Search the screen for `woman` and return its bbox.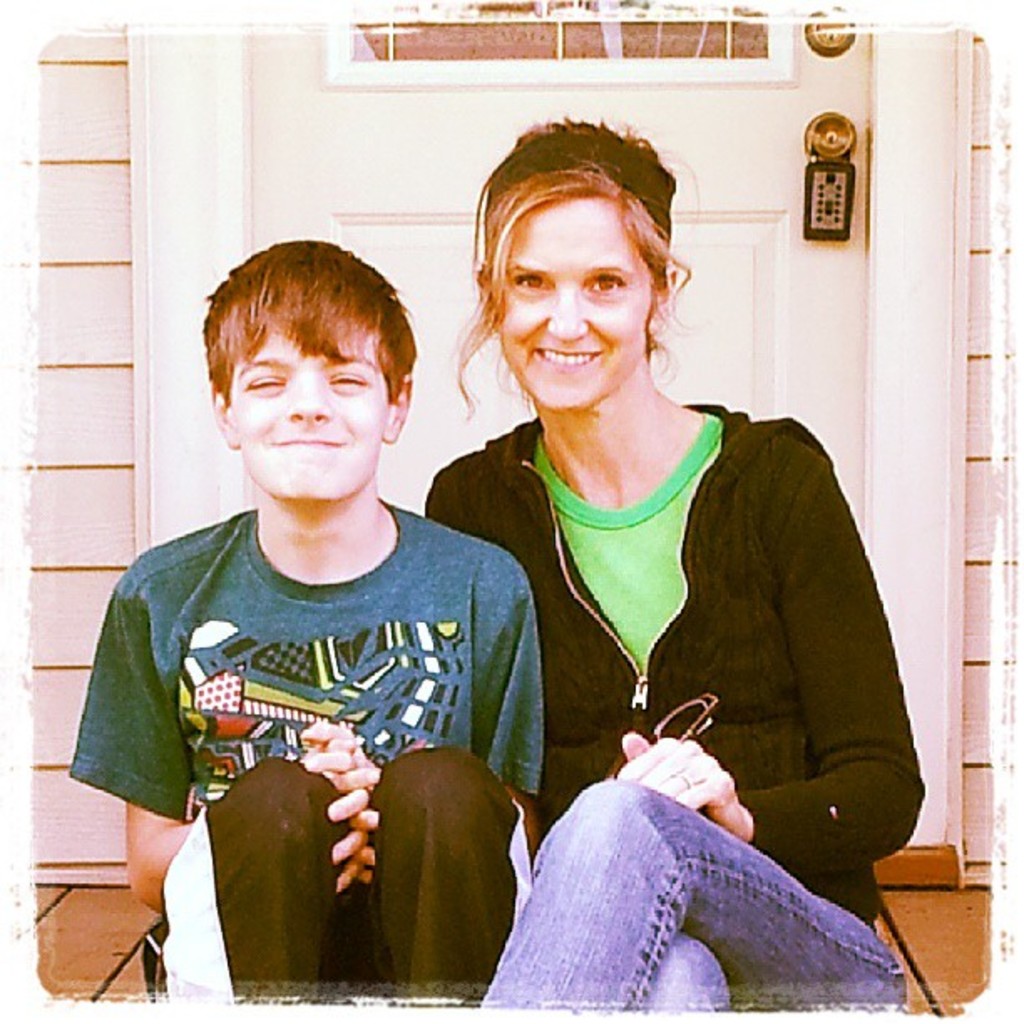
Found: select_region(432, 156, 902, 947).
